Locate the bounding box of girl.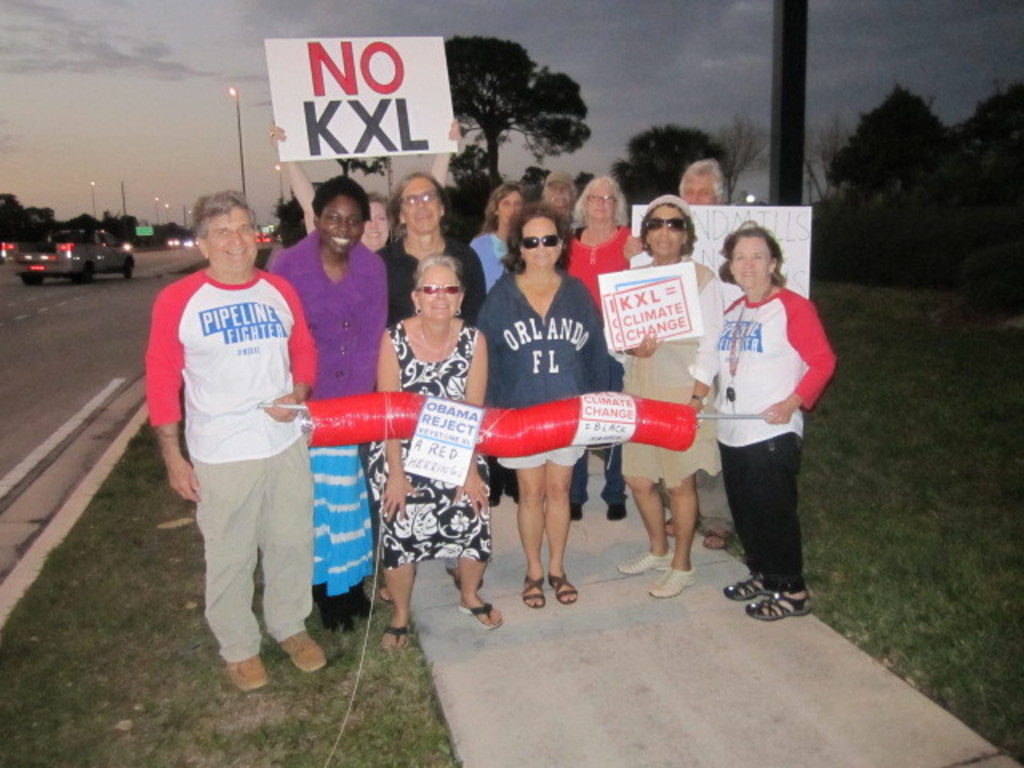
Bounding box: detection(717, 221, 838, 621).
